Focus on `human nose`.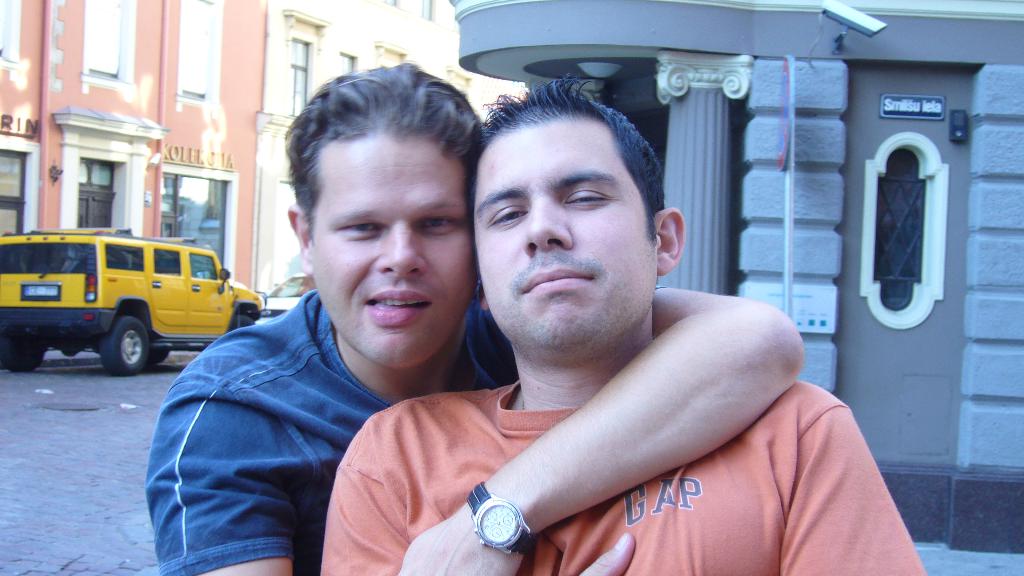
Focused at {"left": 374, "top": 218, "right": 429, "bottom": 277}.
